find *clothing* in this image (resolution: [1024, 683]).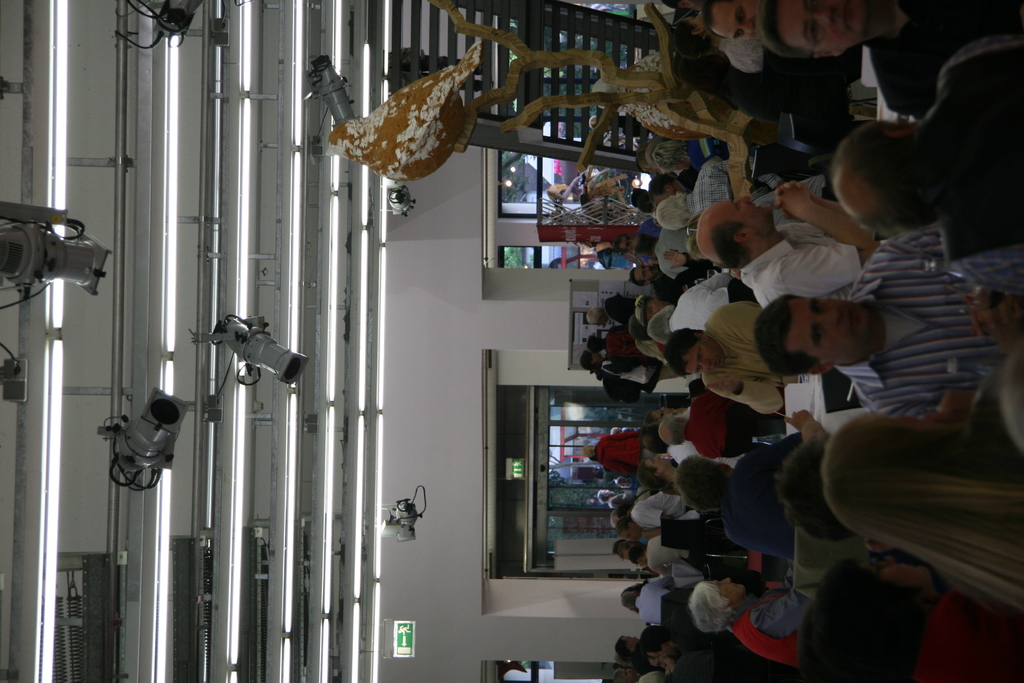
box=[596, 434, 646, 478].
